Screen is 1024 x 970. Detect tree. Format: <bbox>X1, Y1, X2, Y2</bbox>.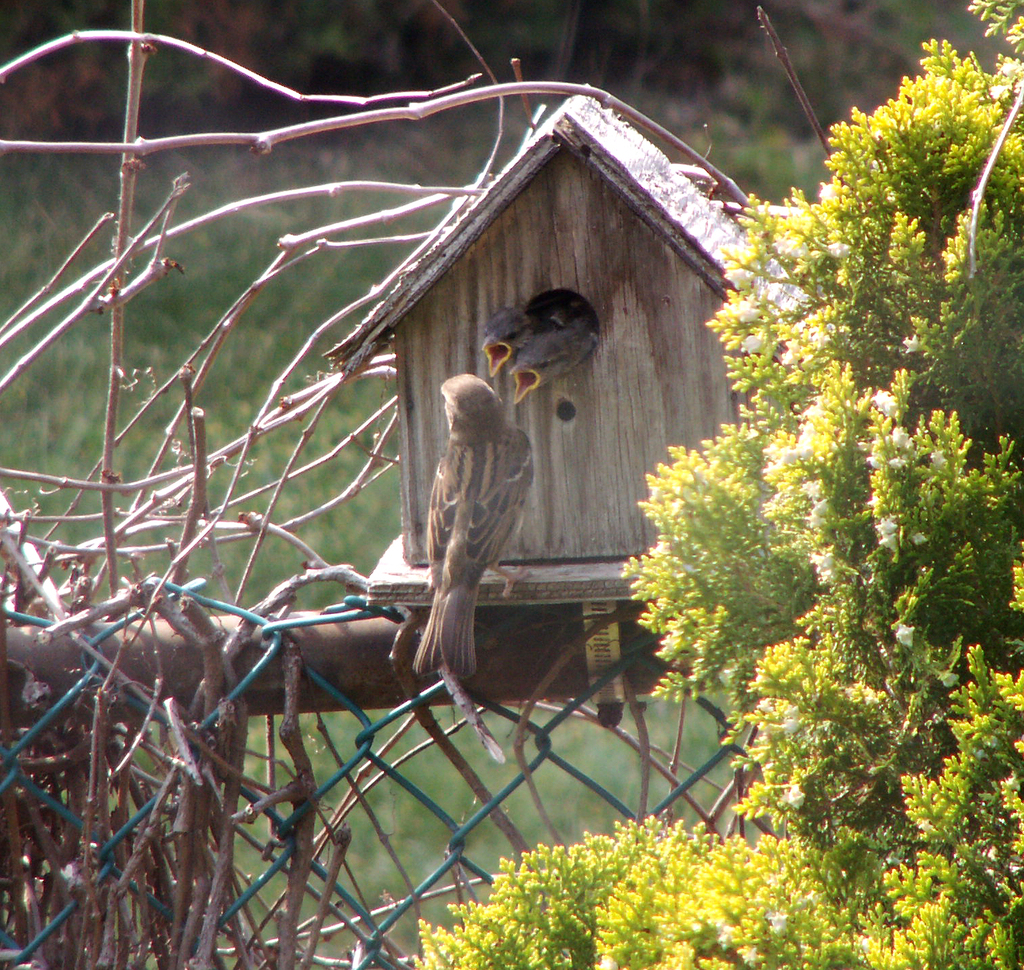
<bbox>403, 0, 1023, 969</bbox>.
